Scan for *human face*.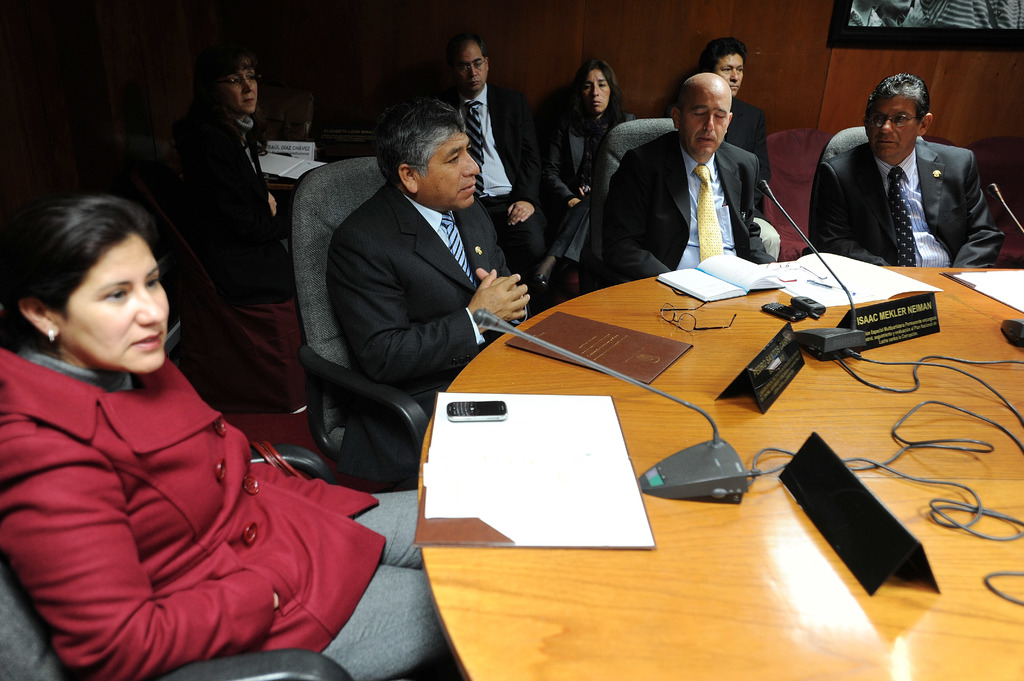
Scan result: bbox=[863, 97, 921, 157].
